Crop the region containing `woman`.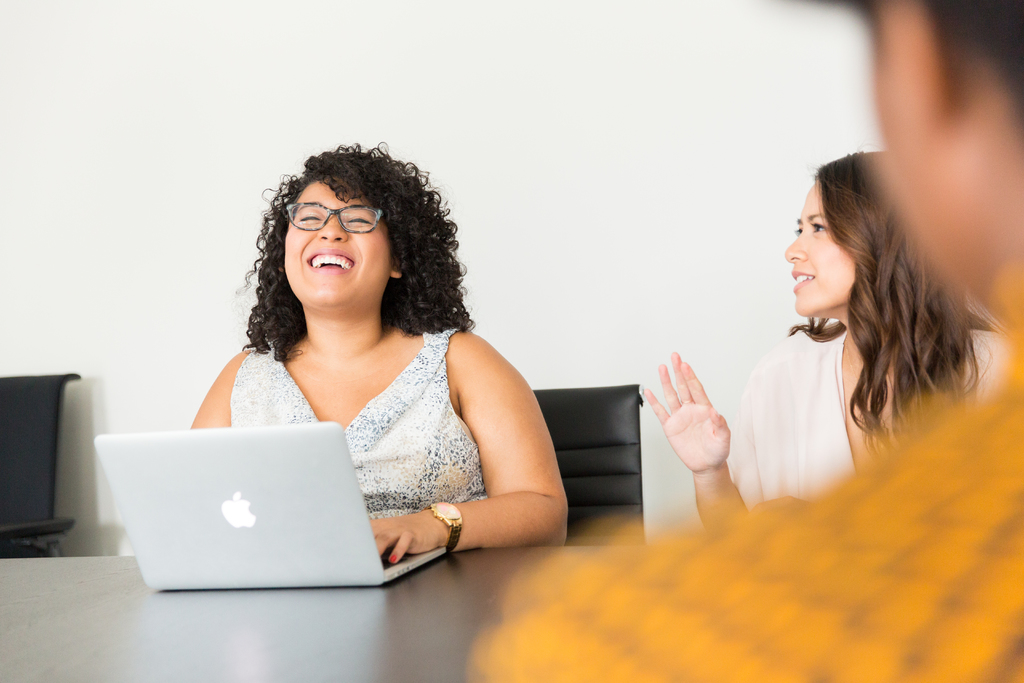
Crop region: [121, 115, 605, 602].
